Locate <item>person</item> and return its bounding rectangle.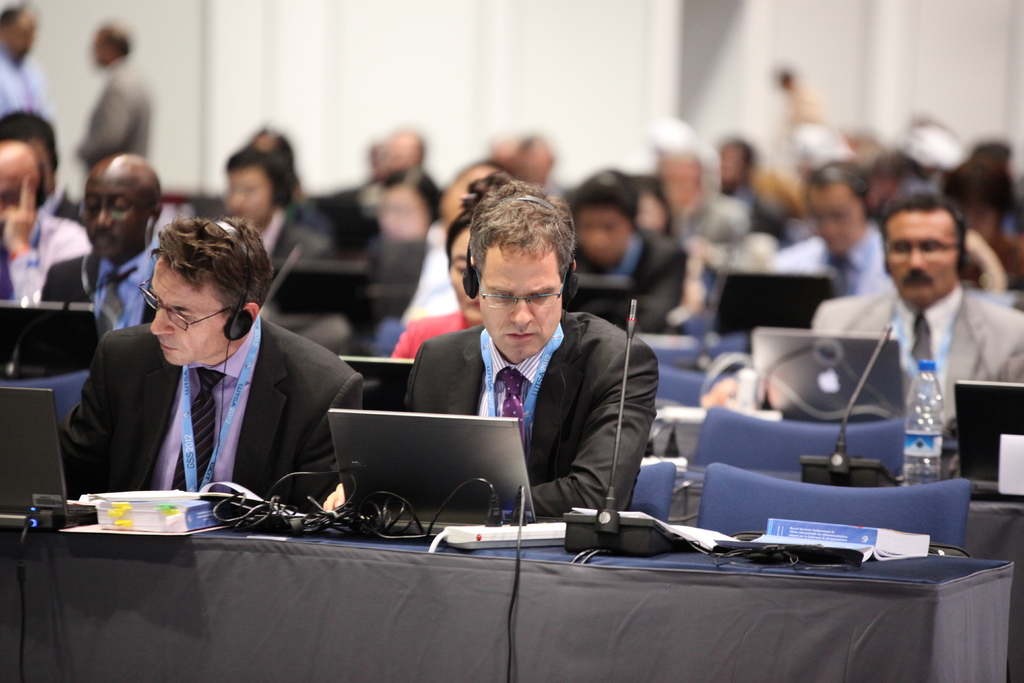
(x1=770, y1=68, x2=841, y2=135).
